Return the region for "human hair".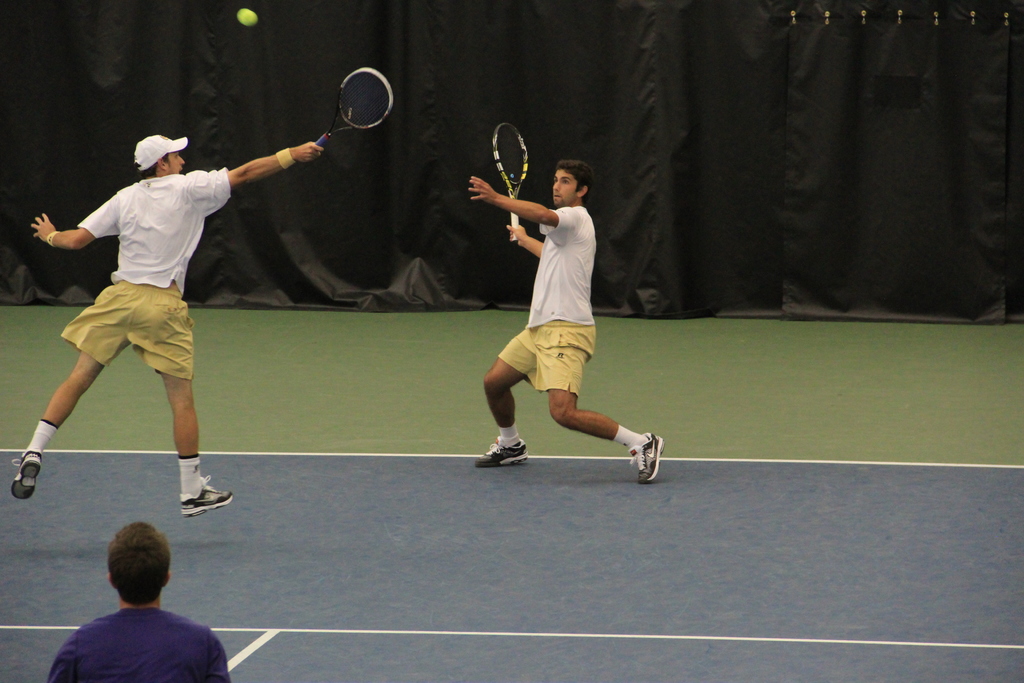
l=550, t=160, r=593, b=208.
